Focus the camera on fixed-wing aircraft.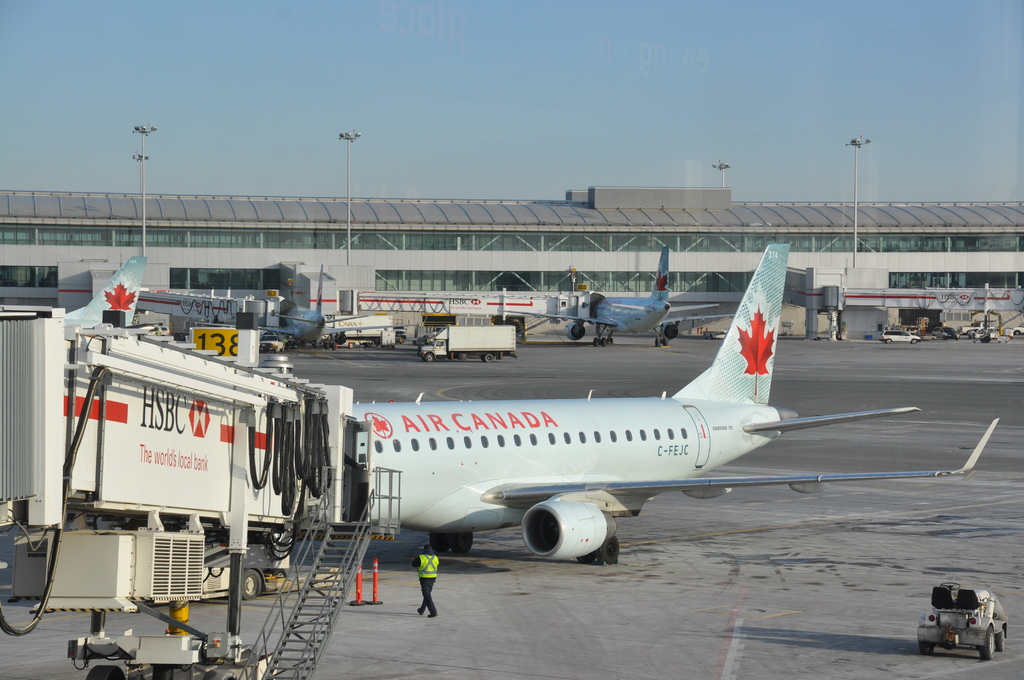
Focus region: [x1=200, y1=290, x2=414, y2=350].
